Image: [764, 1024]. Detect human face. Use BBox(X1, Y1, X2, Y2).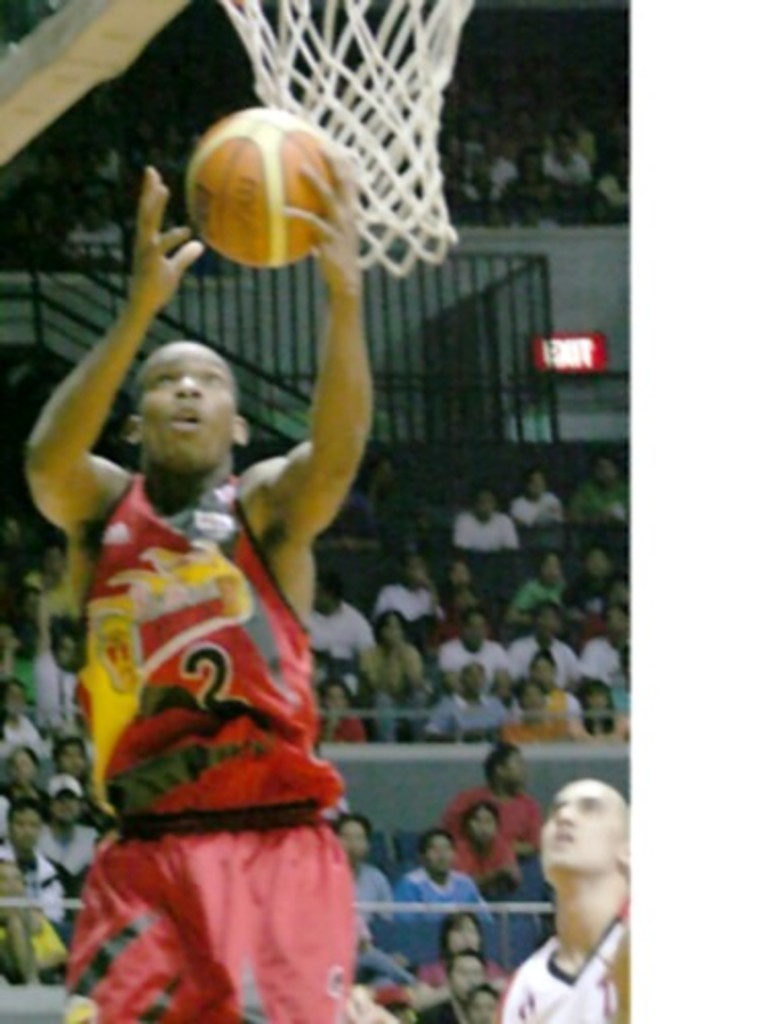
BBox(447, 961, 487, 1001).
